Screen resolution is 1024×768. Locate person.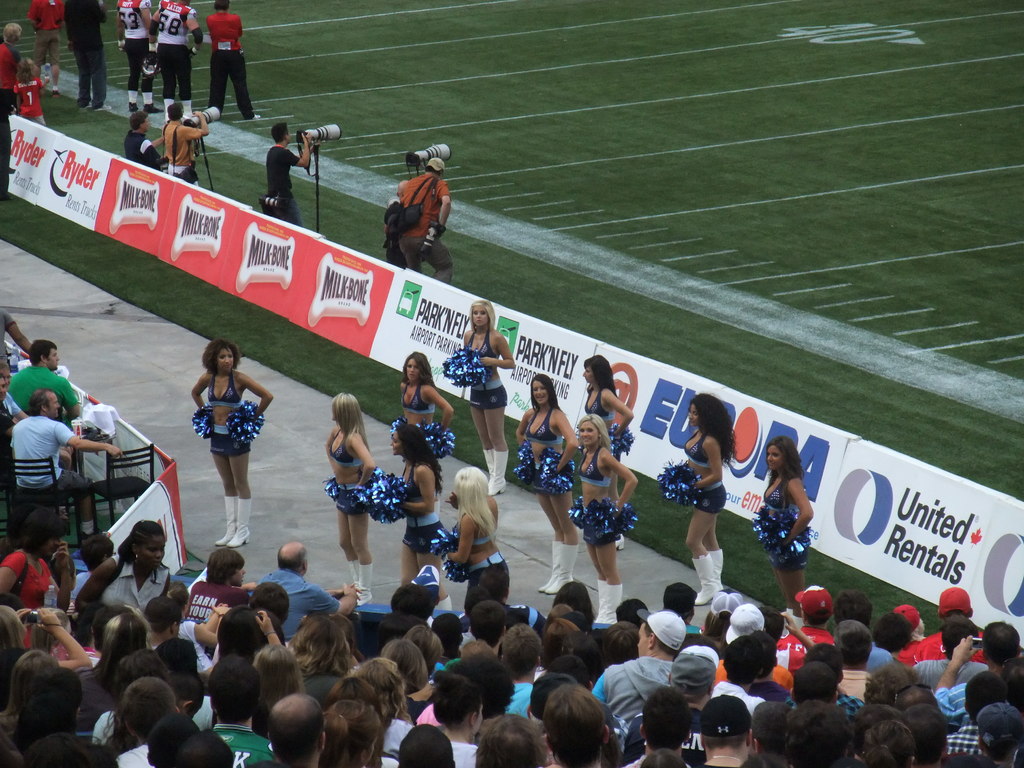
left=399, top=624, right=450, bottom=677.
